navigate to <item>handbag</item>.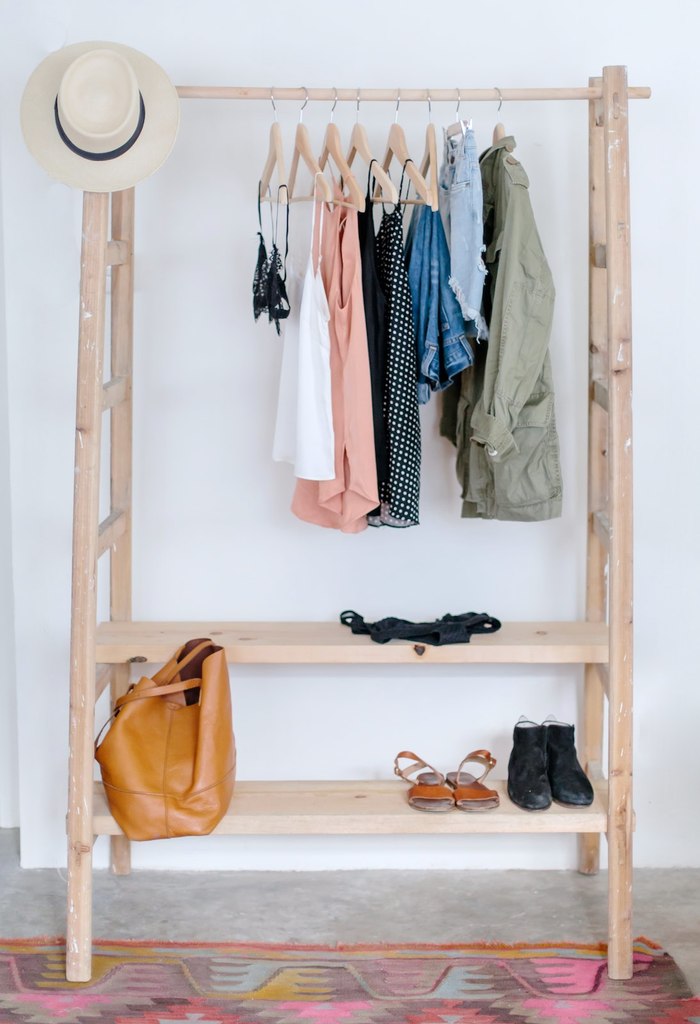
Navigation target: (90, 636, 241, 844).
